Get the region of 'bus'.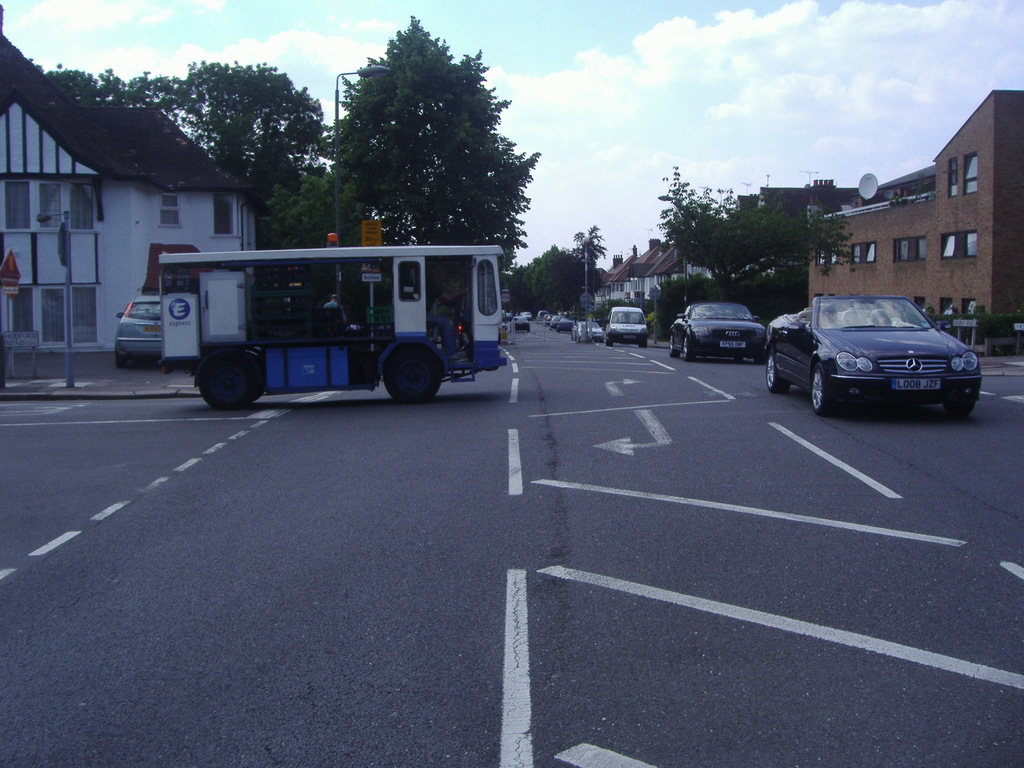
bbox=(160, 242, 508, 410).
